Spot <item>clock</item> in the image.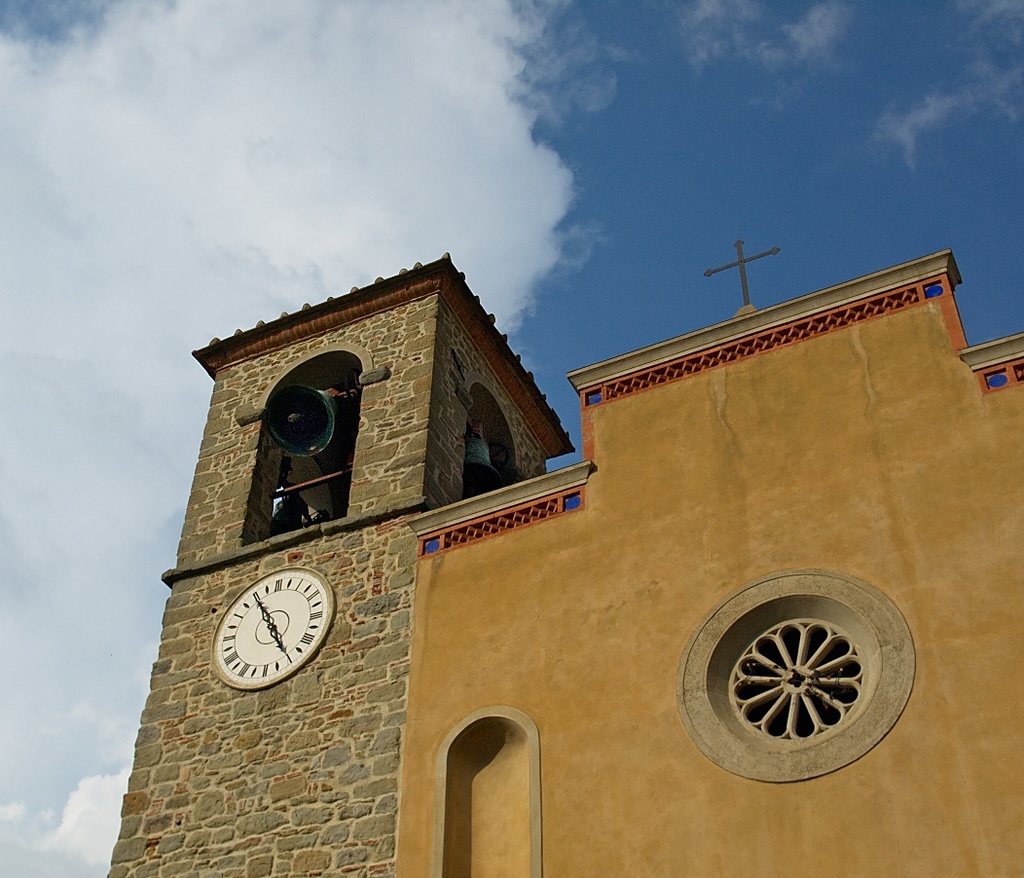
<item>clock</item> found at [x1=201, y1=585, x2=324, y2=703].
